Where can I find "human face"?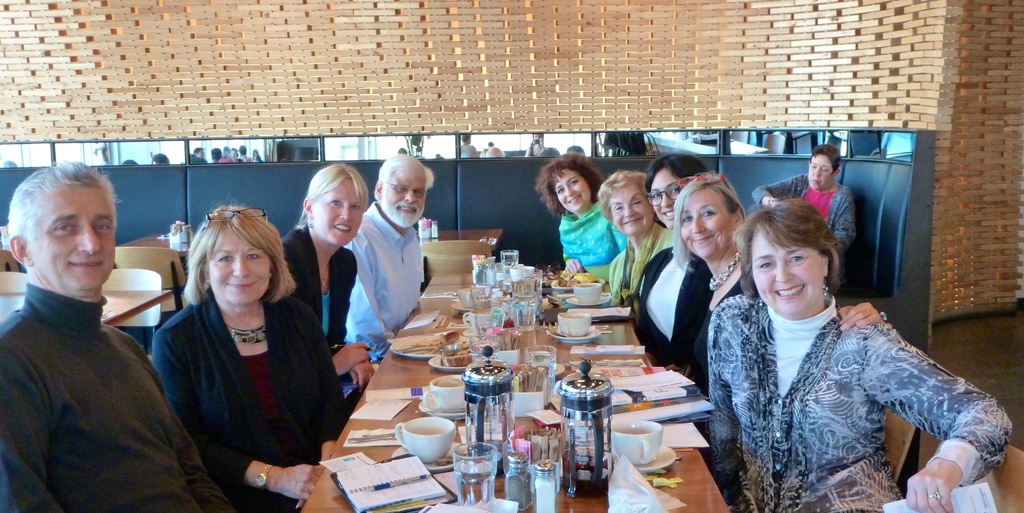
You can find it at 210 232 274 307.
